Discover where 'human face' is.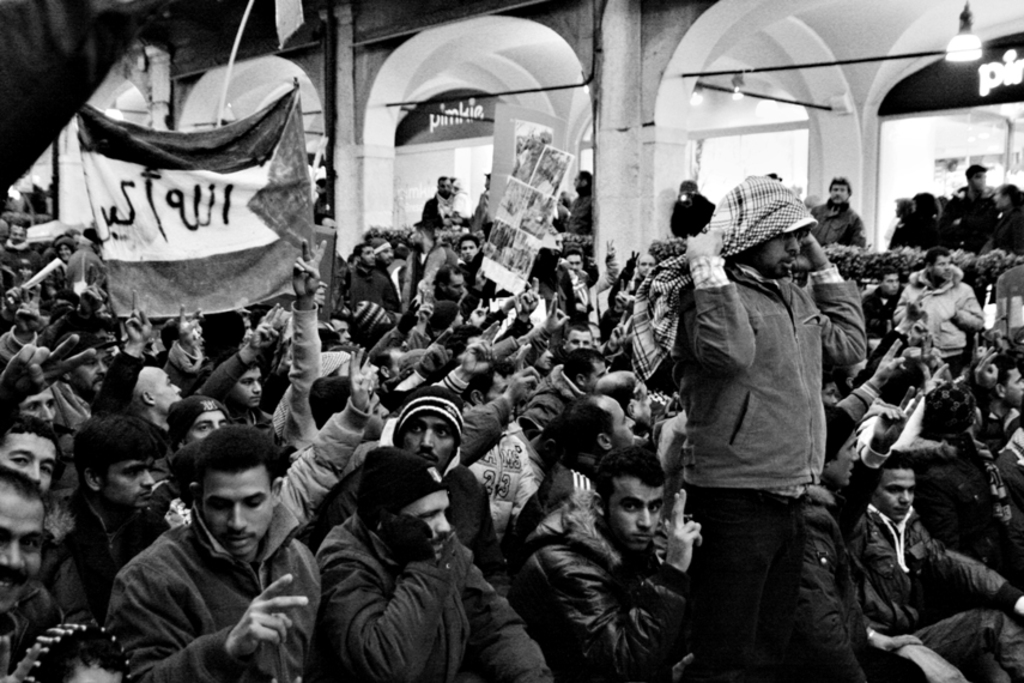
Discovered at (left=611, top=478, right=665, bottom=551).
